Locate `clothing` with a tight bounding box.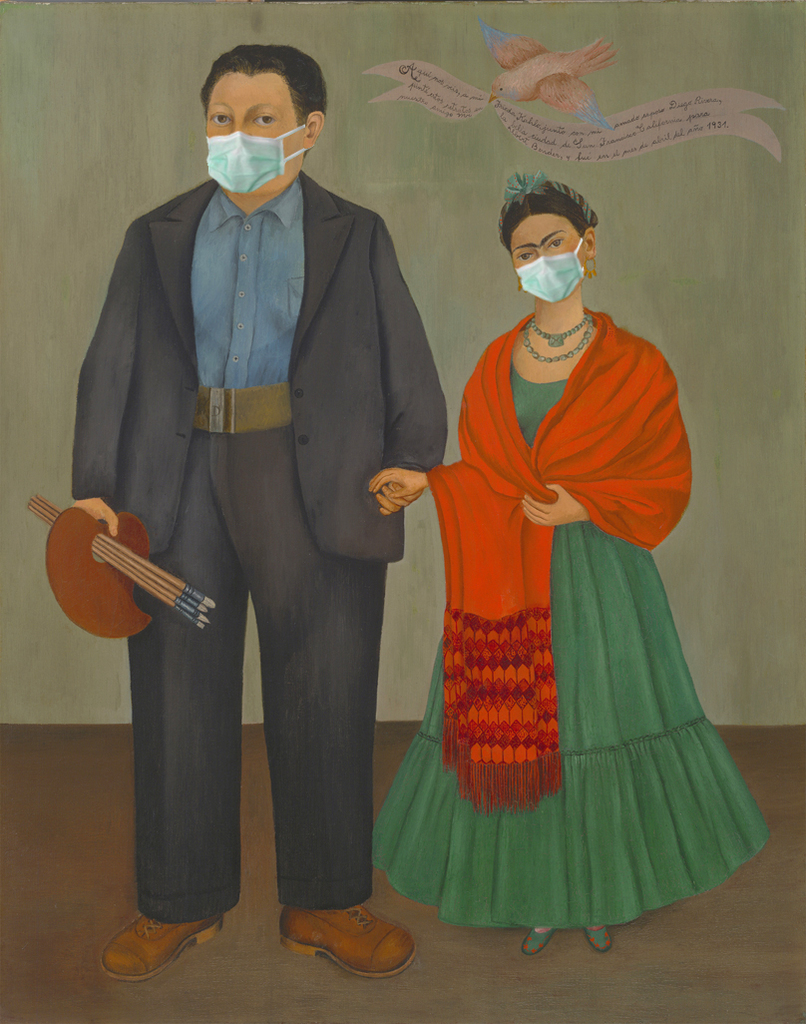
box=[356, 311, 769, 927].
